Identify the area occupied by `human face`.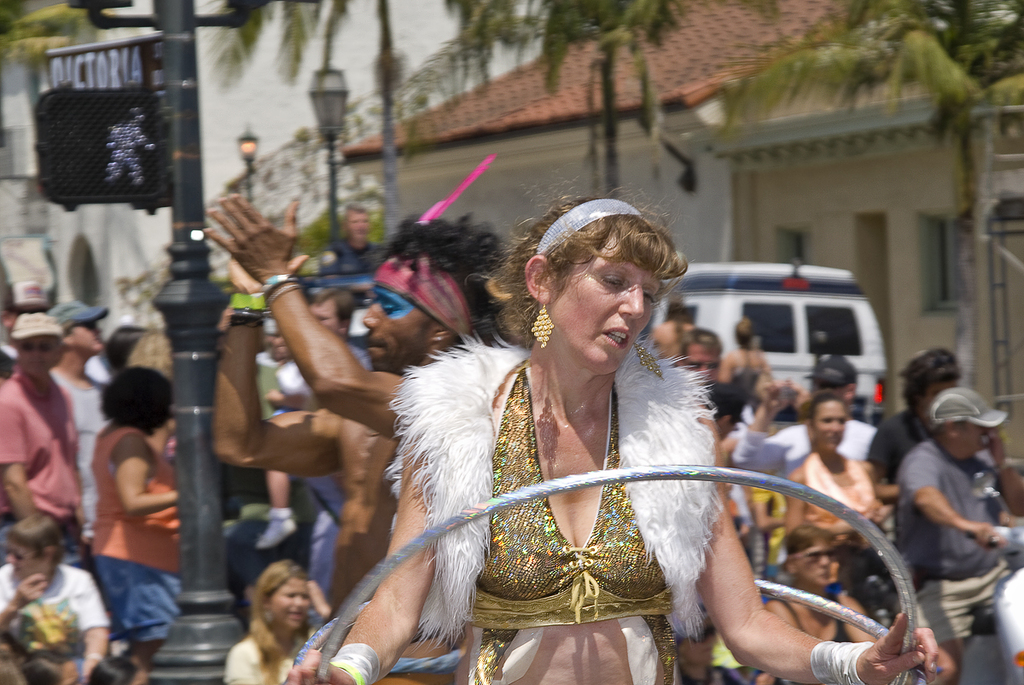
Area: [269,578,305,628].
